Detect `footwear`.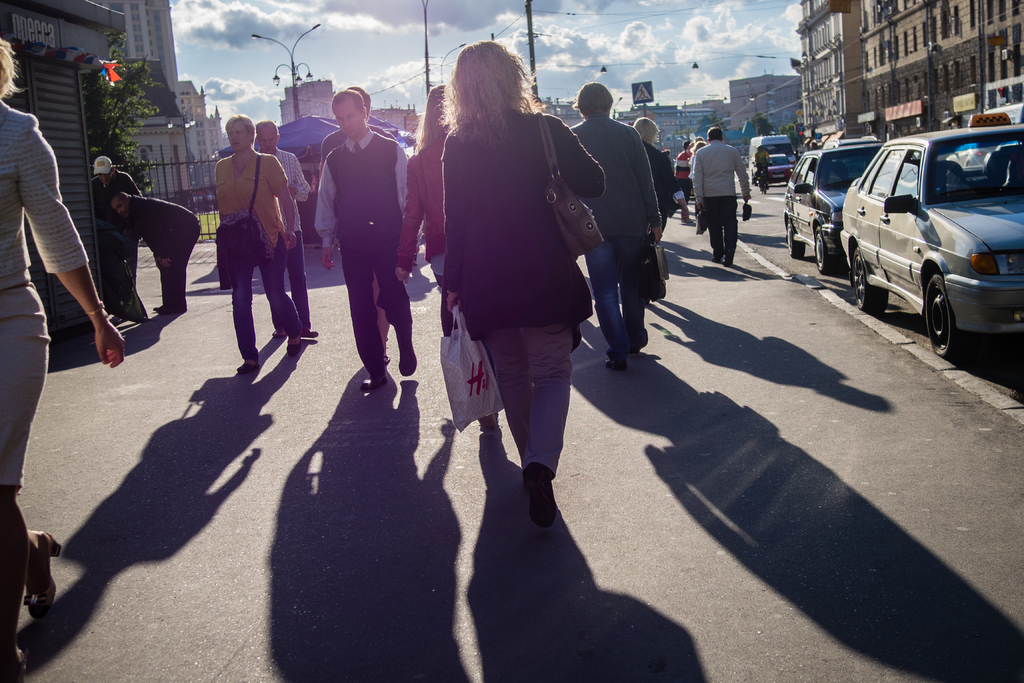
Detected at 152,303,185,316.
